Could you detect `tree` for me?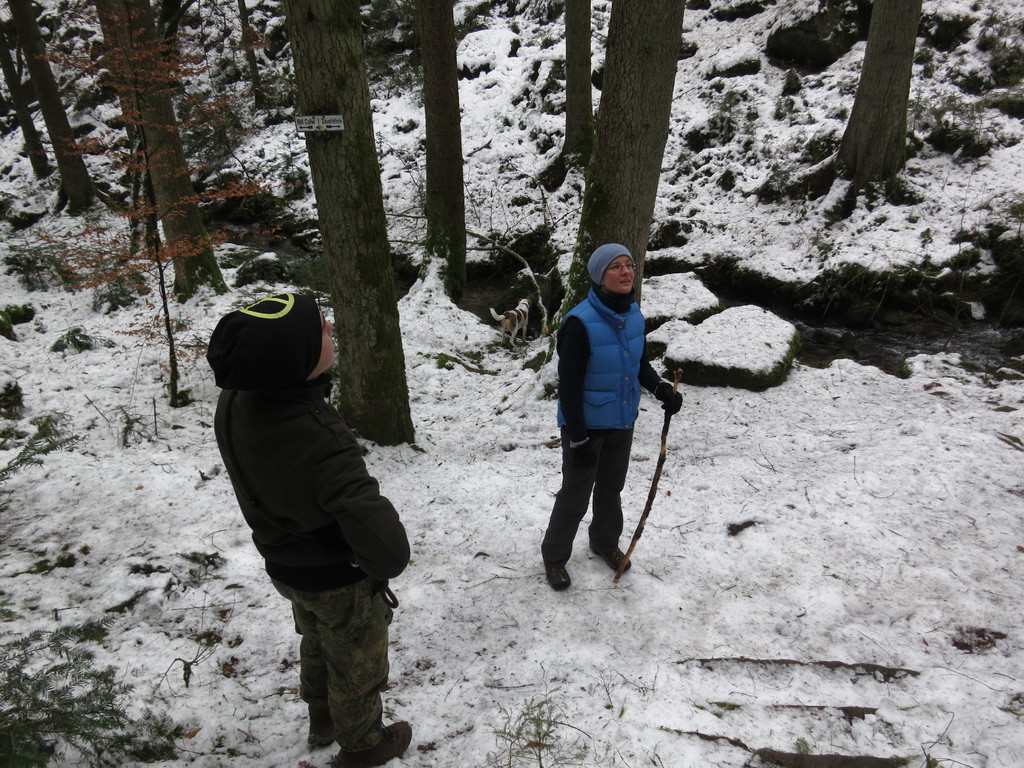
Detection result: (left=0, top=36, right=54, bottom=172).
